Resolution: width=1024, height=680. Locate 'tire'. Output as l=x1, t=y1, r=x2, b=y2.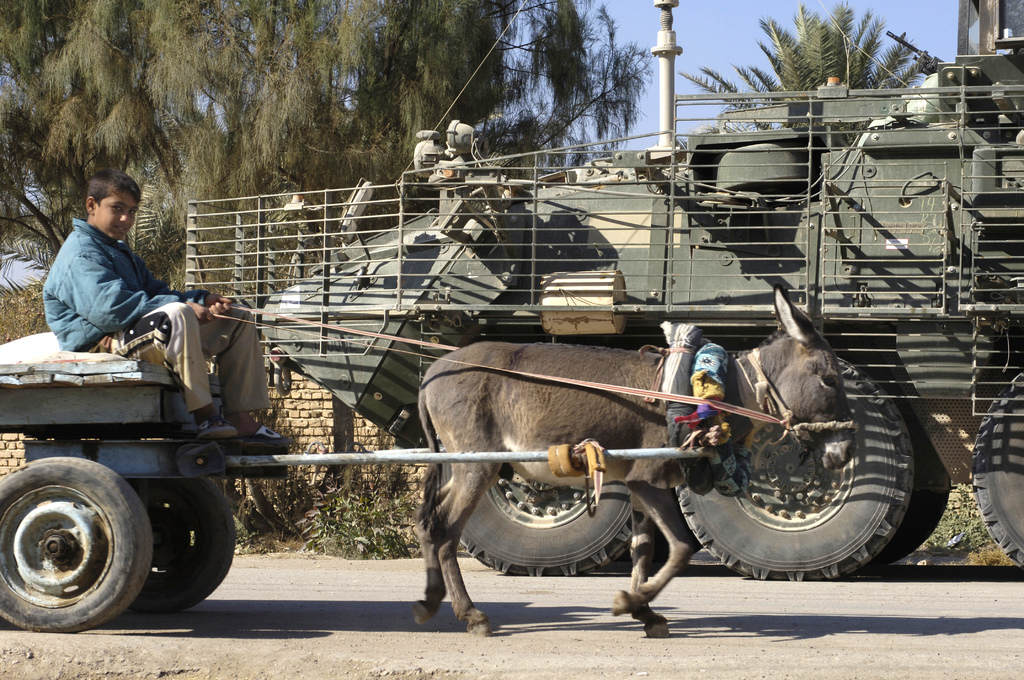
l=859, t=429, r=952, b=567.
